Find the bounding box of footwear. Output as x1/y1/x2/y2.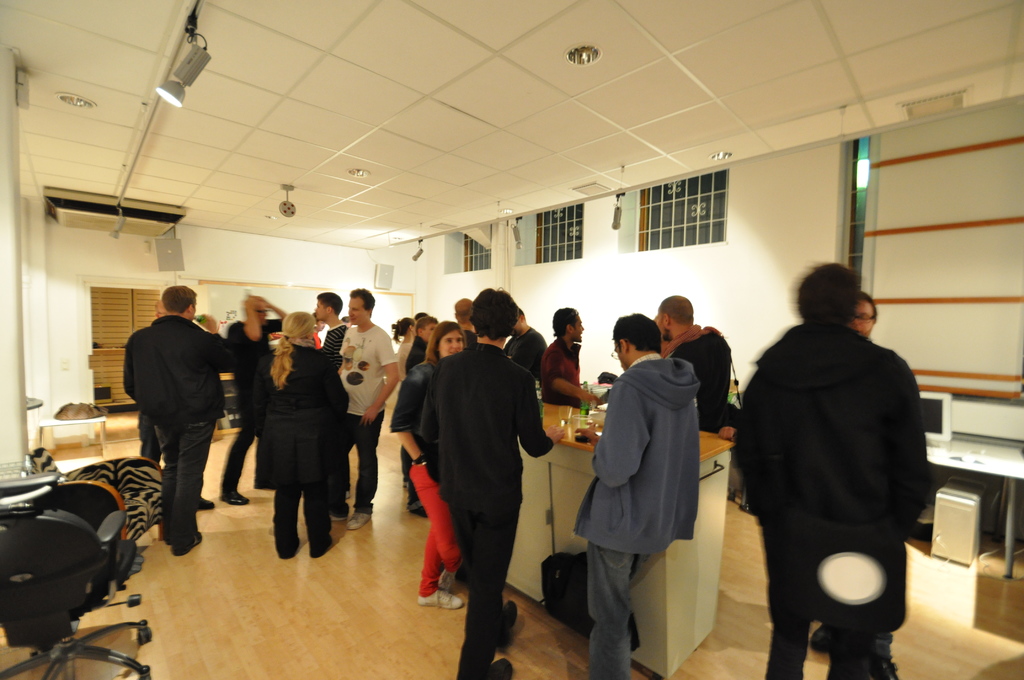
221/494/248/505.
